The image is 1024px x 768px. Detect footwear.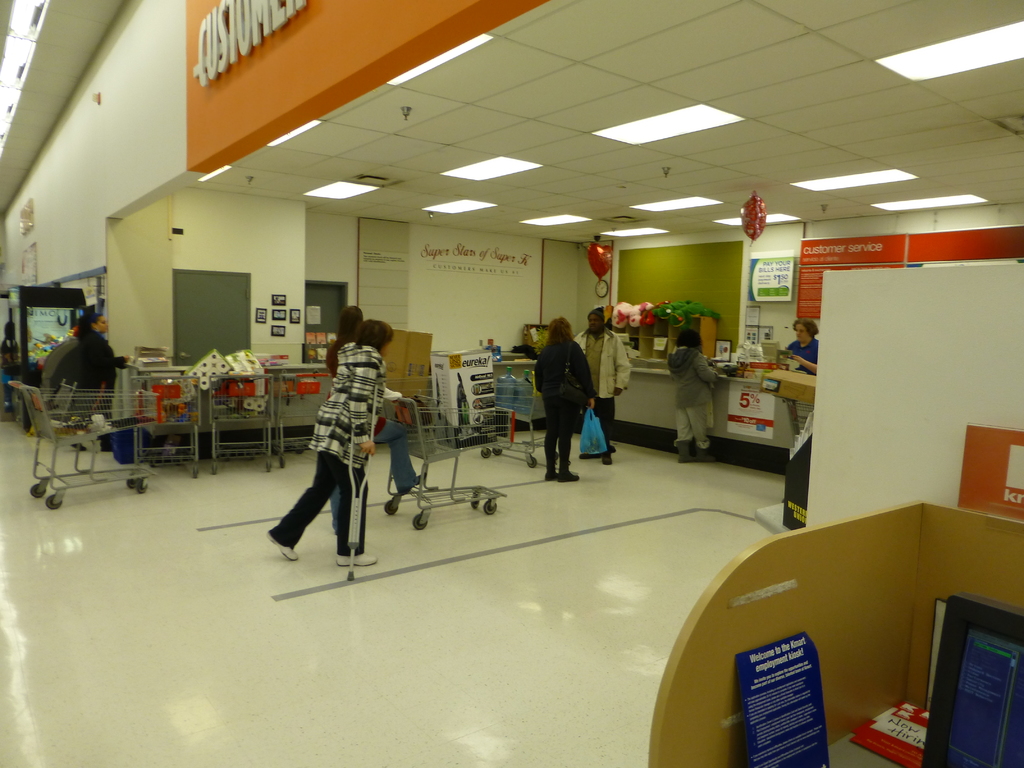
Detection: bbox=[338, 554, 376, 566].
